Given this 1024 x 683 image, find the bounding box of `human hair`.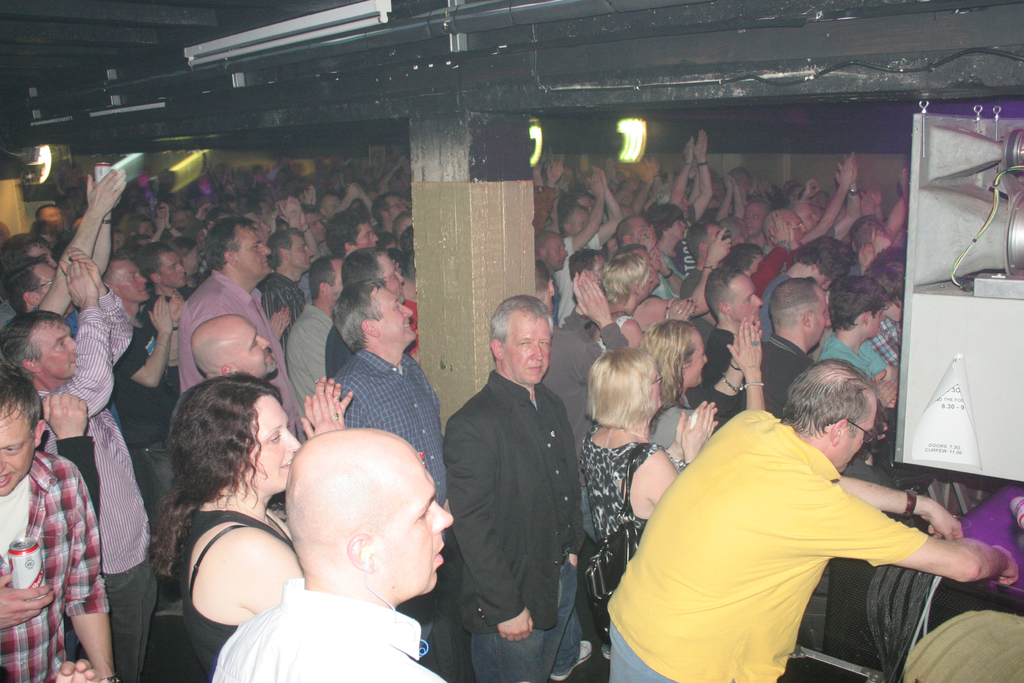
box=[882, 255, 909, 313].
